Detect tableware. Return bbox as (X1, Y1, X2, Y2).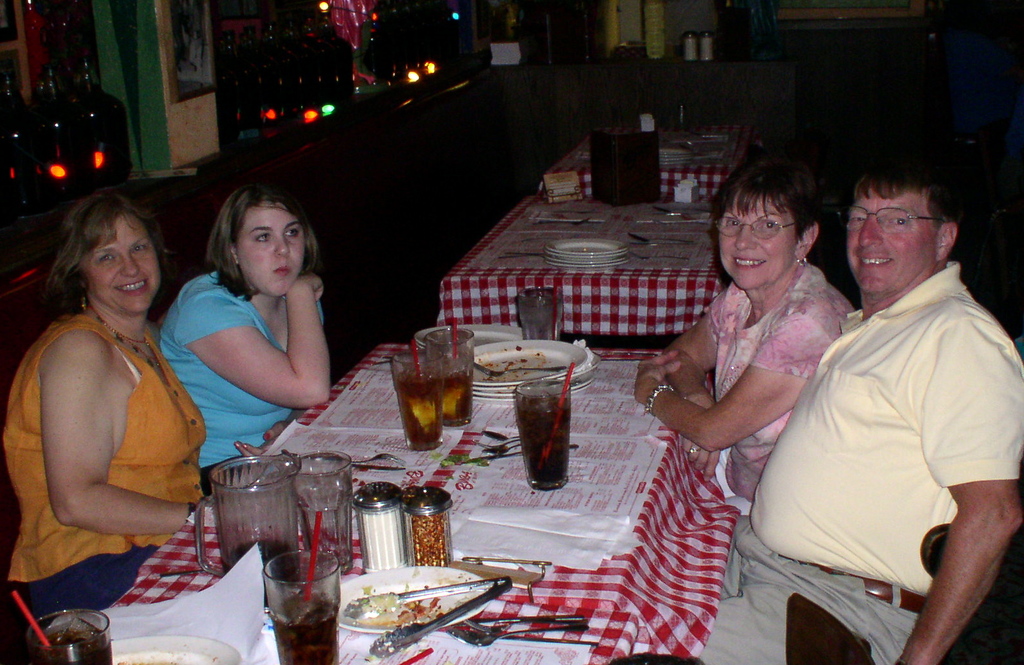
(391, 344, 447, 450).
